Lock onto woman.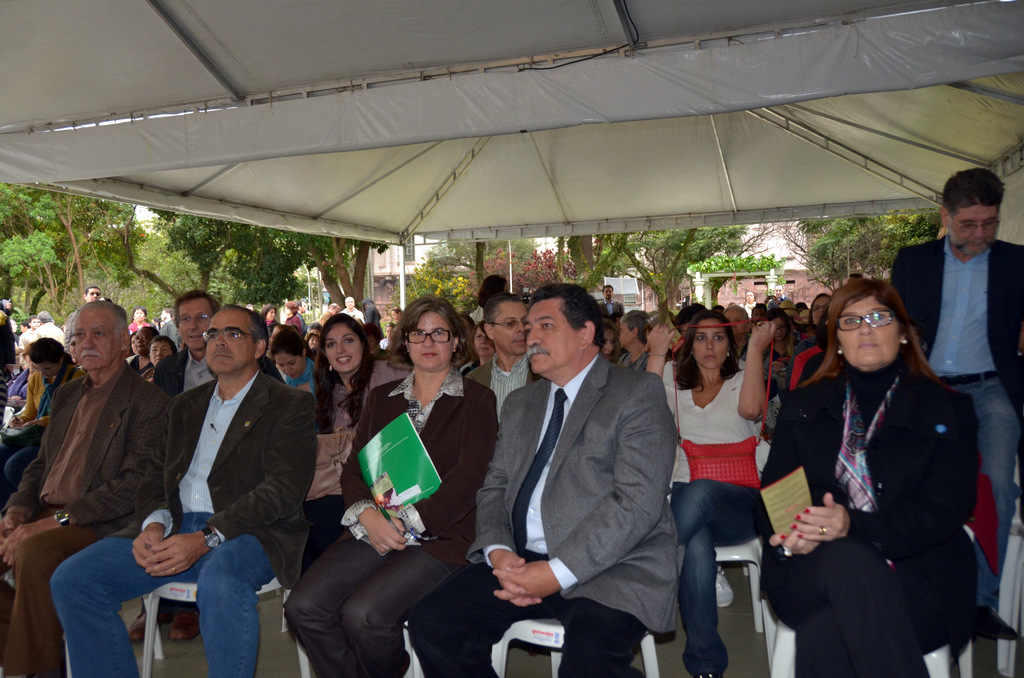
Locked: 365 318 387 360.
